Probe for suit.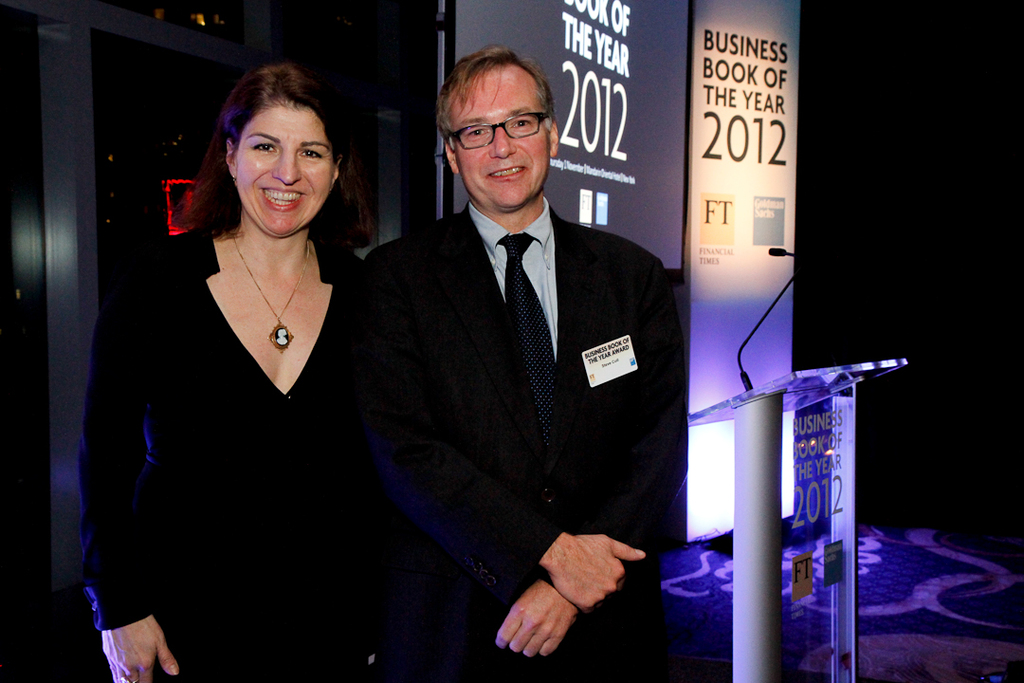
Probe result: bbox=[360, 201, 688, 682].
